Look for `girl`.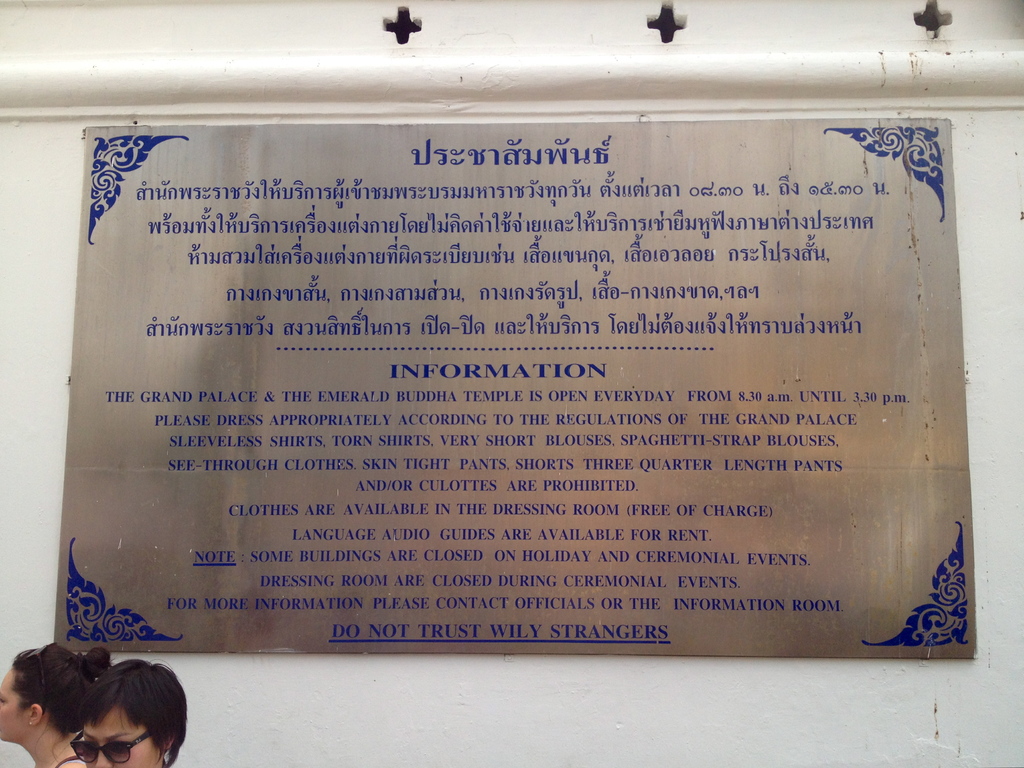
Found: {"left": 0, "top": 643, "right": 117, "bottom": 767}.
